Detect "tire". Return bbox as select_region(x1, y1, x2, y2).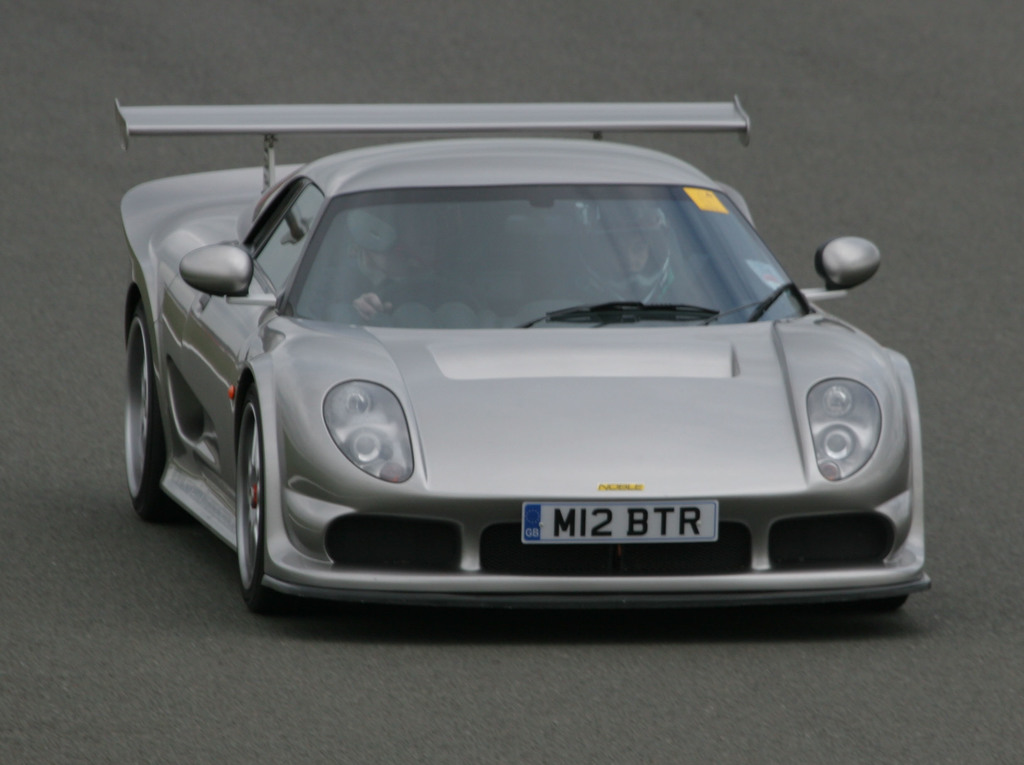
select_region(123, 310, 183, 520).
